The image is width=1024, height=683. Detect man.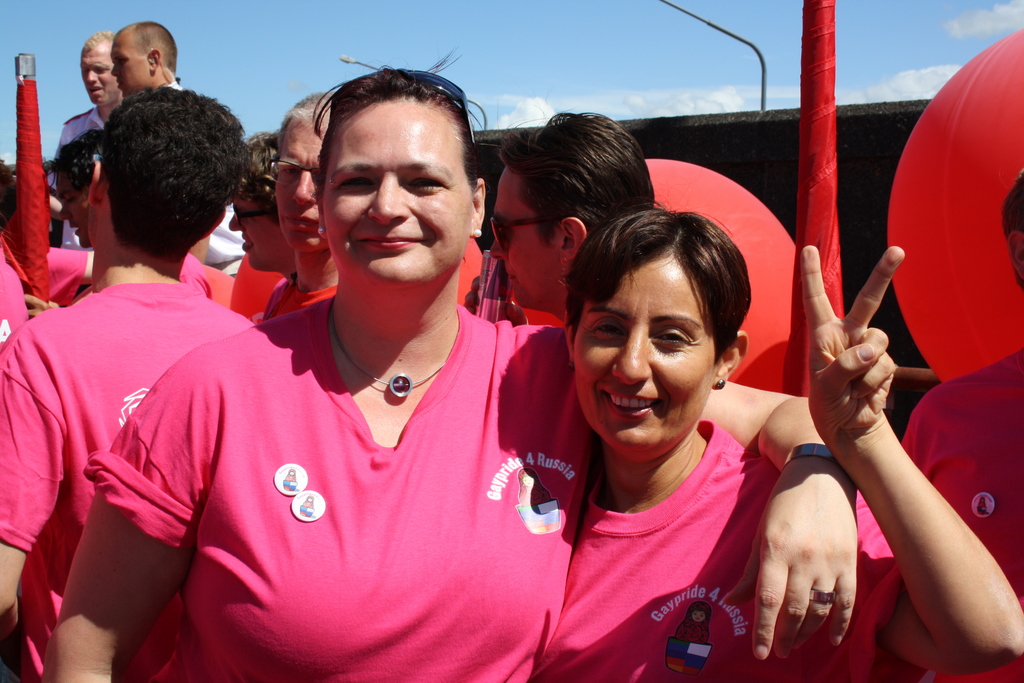
Detection: (264,92,335,331).
